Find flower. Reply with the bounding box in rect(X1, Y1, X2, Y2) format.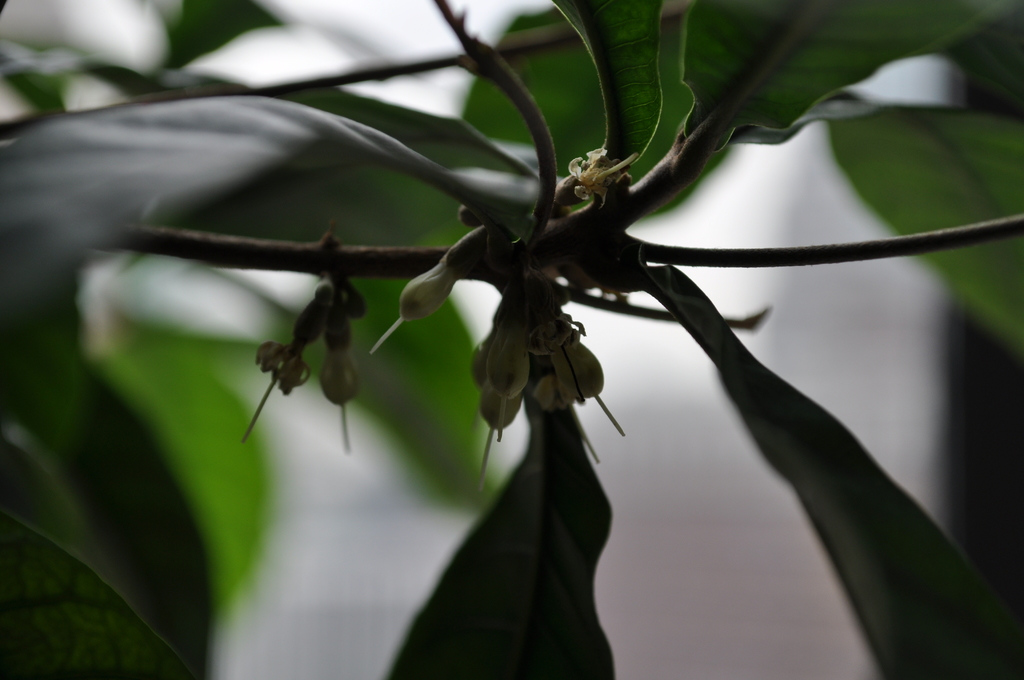
rect(369, 252, 460, 357).
